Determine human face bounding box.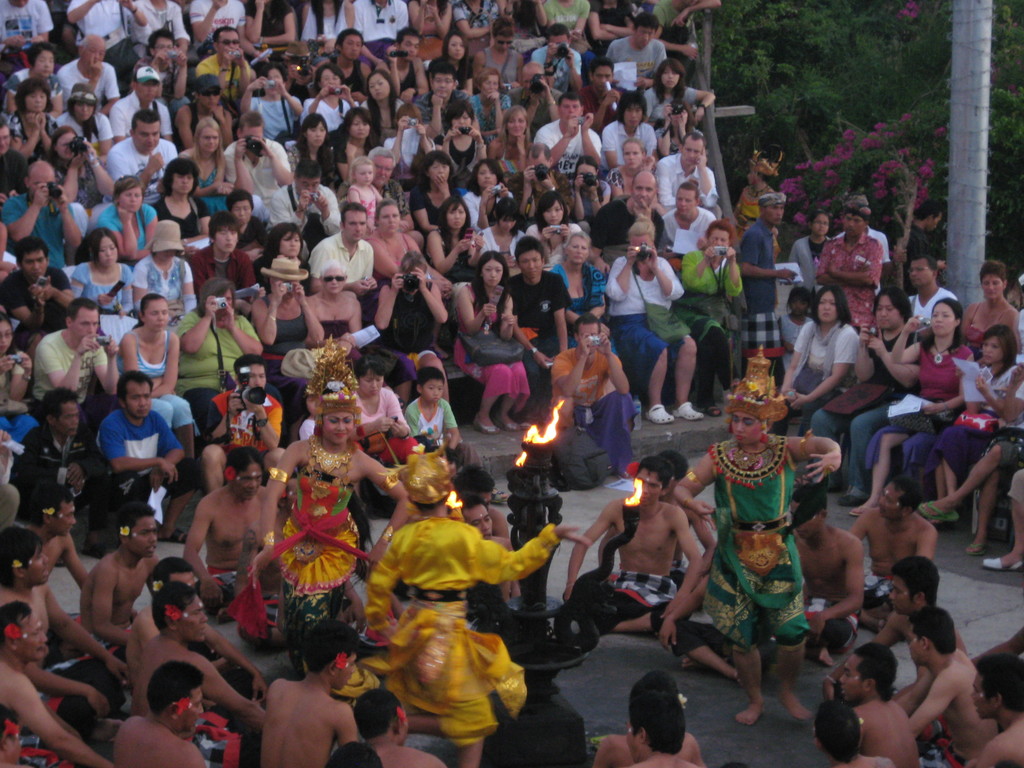
Determined: {"x1": 908, "y1": 625, "x2": 926, "y2": 668}.
